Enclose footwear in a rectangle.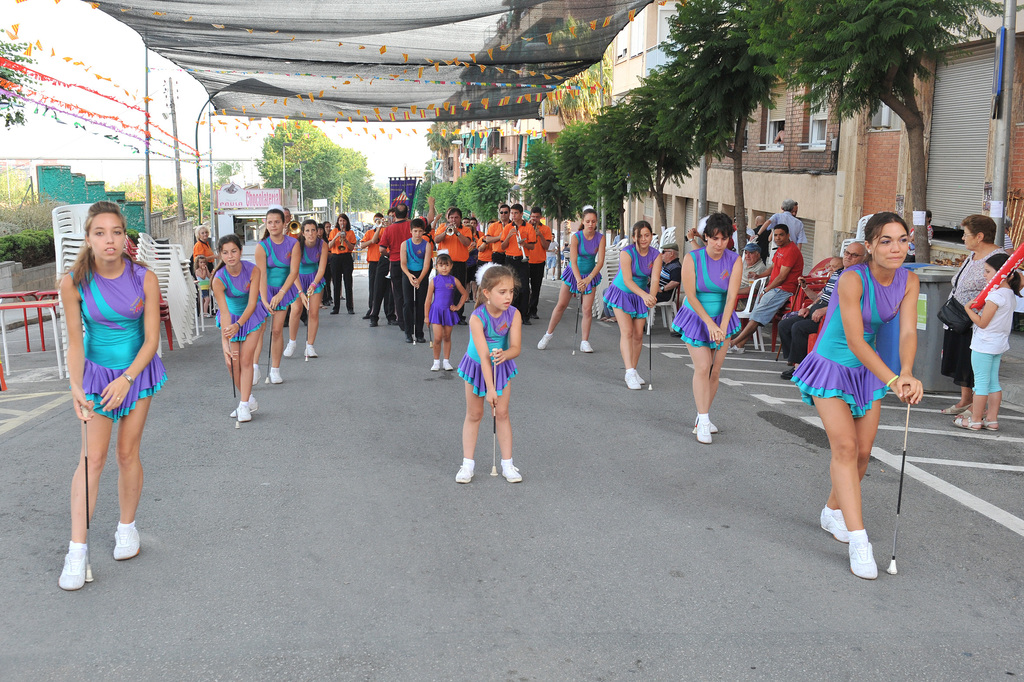
253 364 264 381.
